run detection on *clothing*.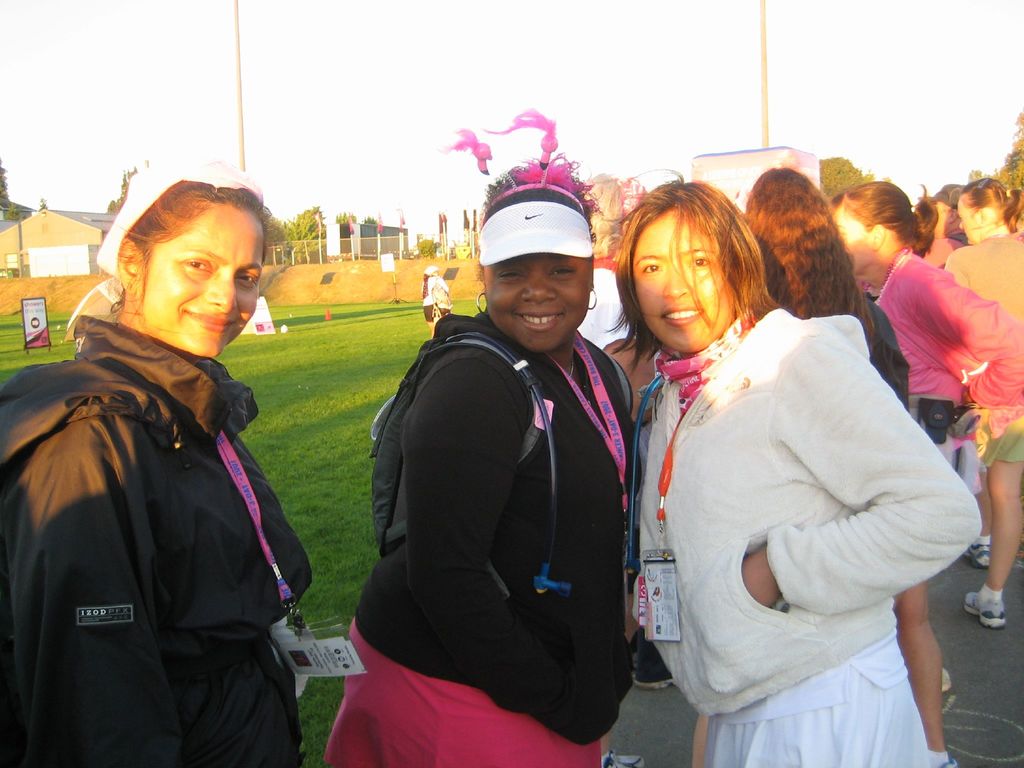
Result: (938,232,1023,466).
